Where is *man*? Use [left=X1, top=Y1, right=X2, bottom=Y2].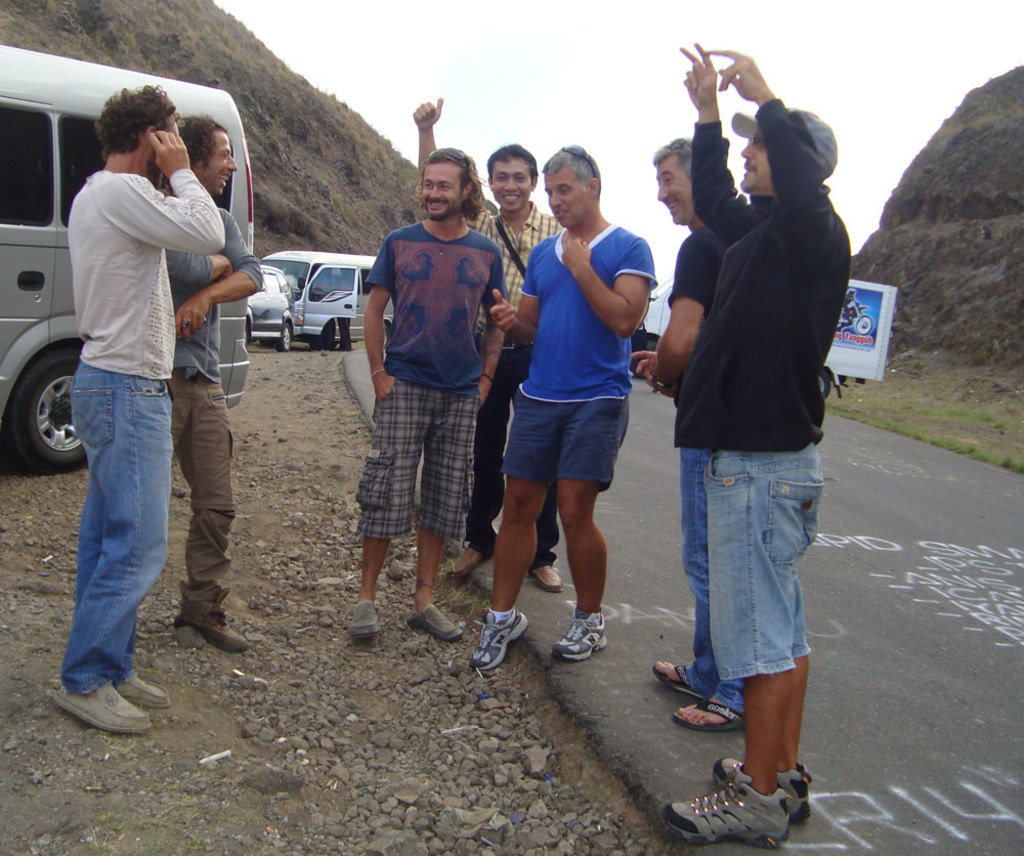
[left=409, top=97, right=568, bottom=597].
